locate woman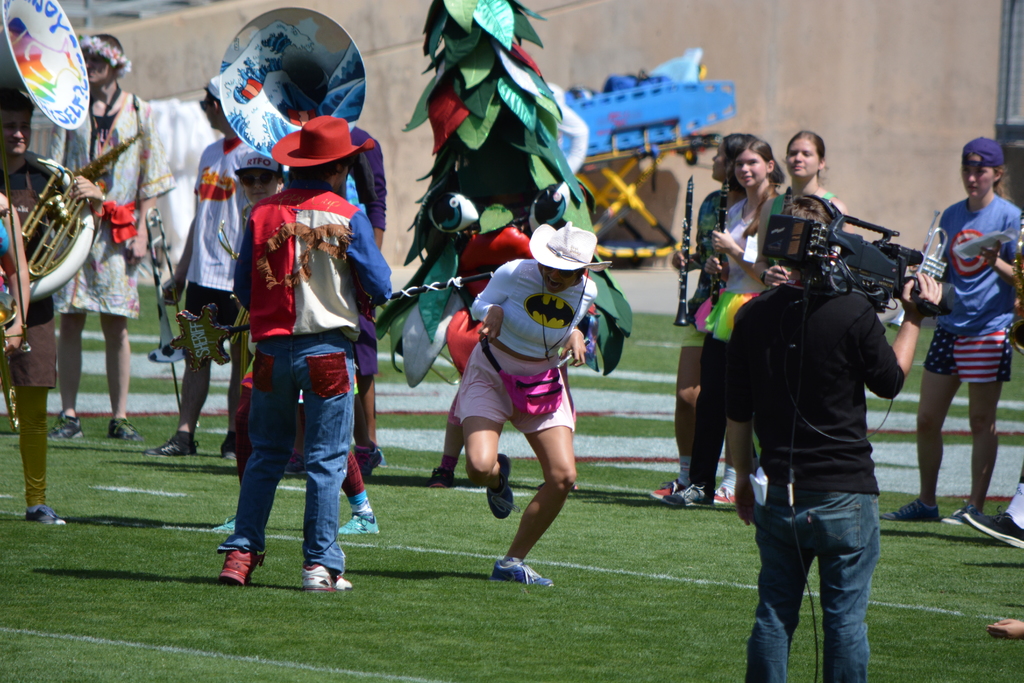
<region>878, 131, 1023, 519</region>
